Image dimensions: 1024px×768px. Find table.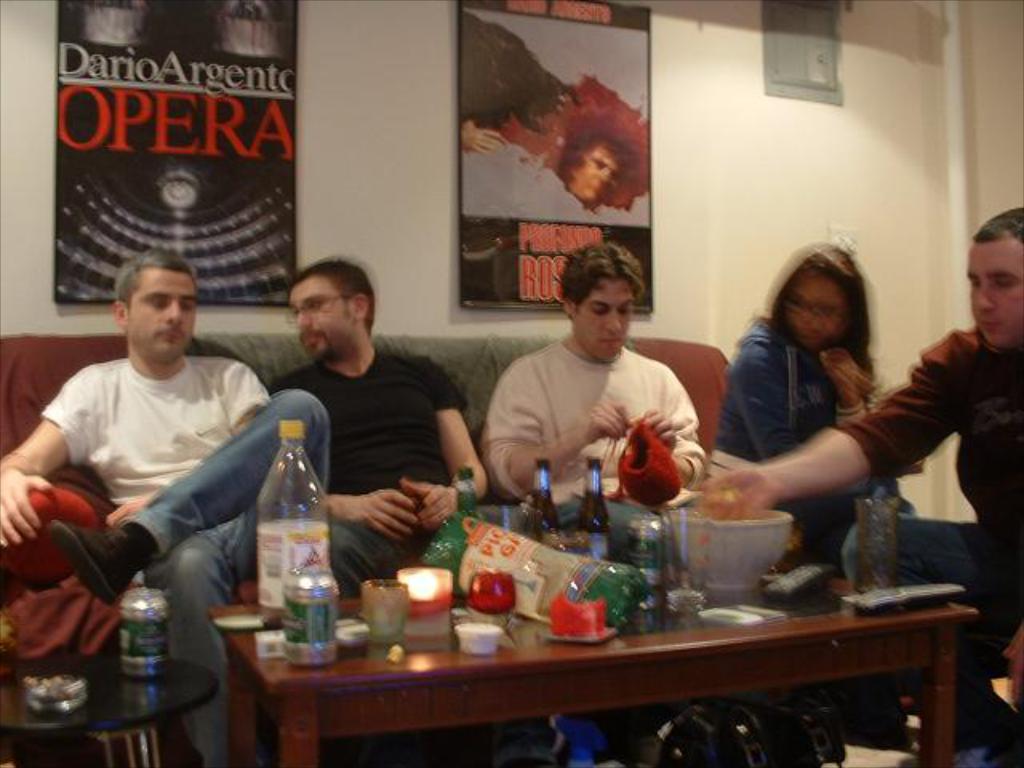
<bbox>157, 557, 957, 767</bbox>.
